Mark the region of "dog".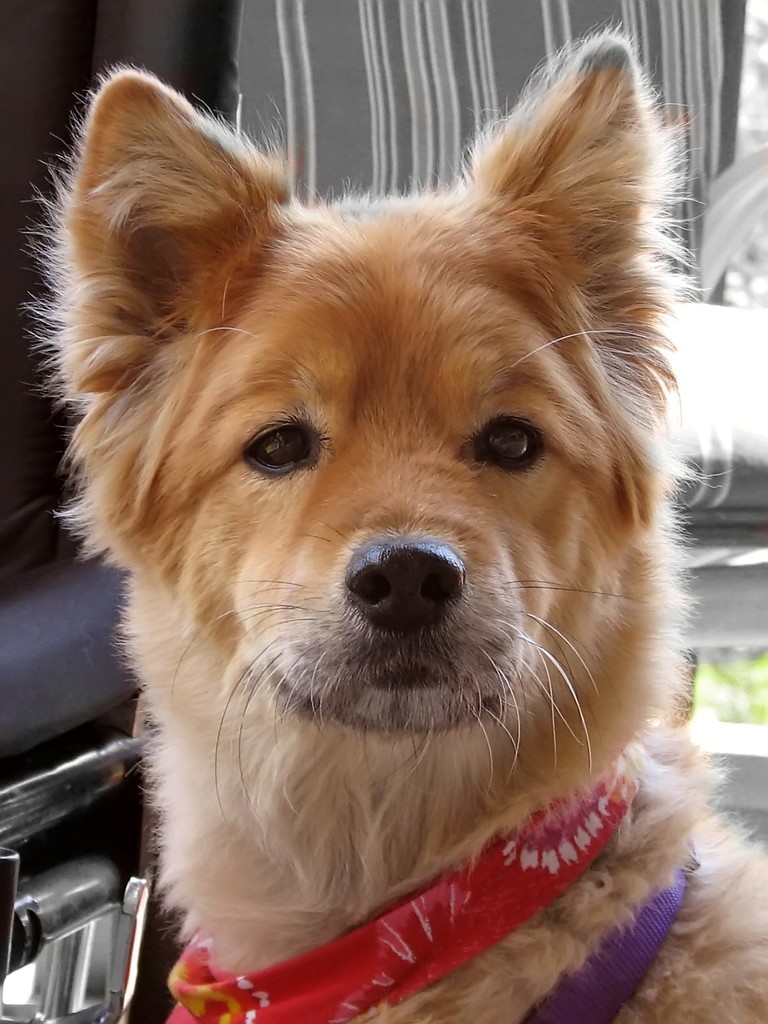
Region: <box>16,13,767,1023</box>.
